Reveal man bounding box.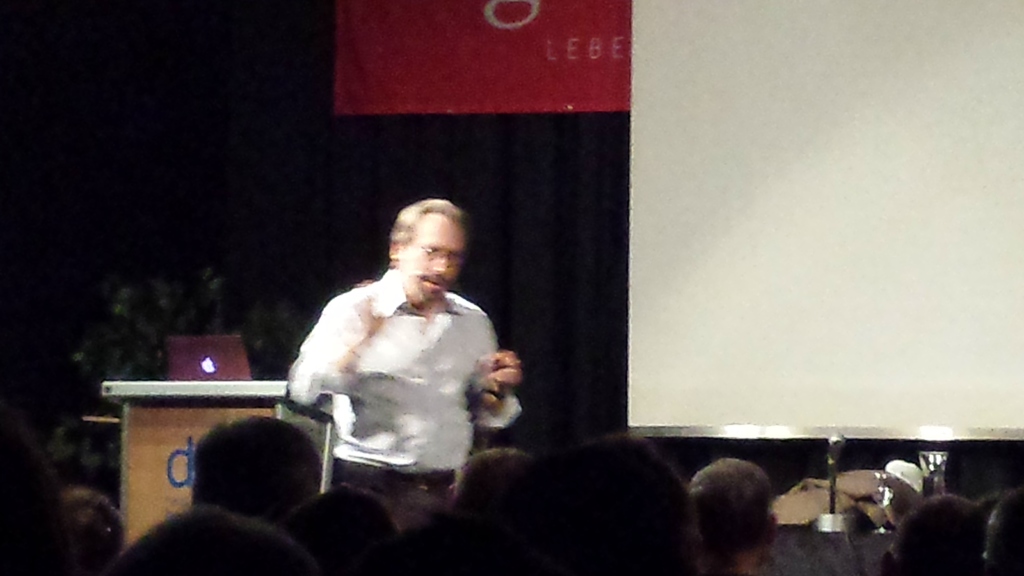
Revealed: BBox(289, 195, 521, 503).
